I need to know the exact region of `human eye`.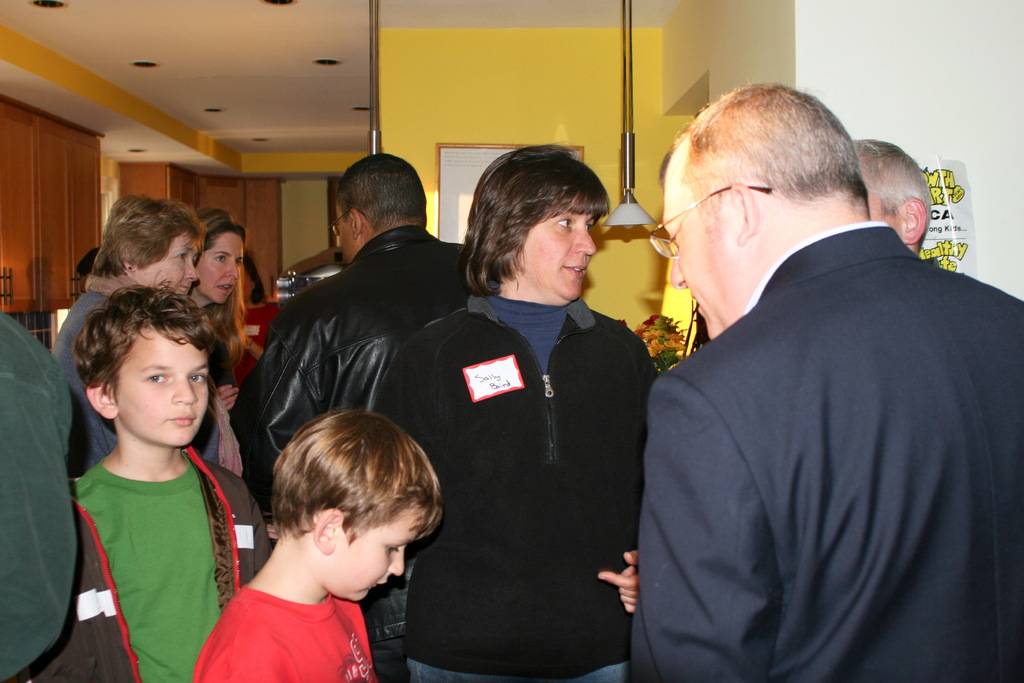
Region: l=554, t=215, r=570, b=231.
